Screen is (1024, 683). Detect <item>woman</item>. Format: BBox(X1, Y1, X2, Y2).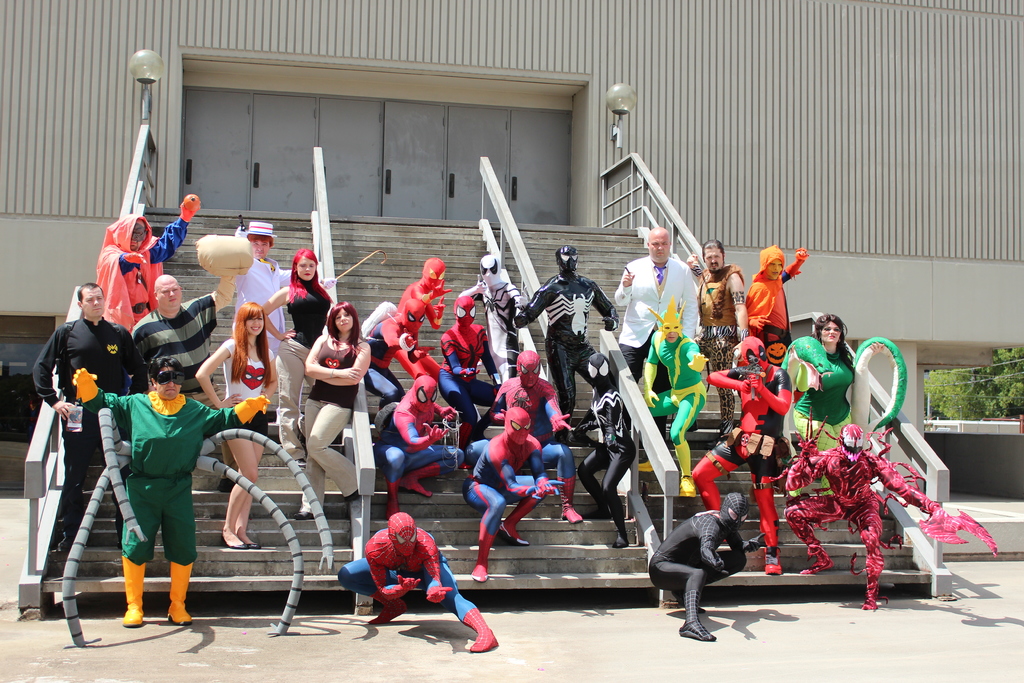
BBox(69, 350, 276, 626).
